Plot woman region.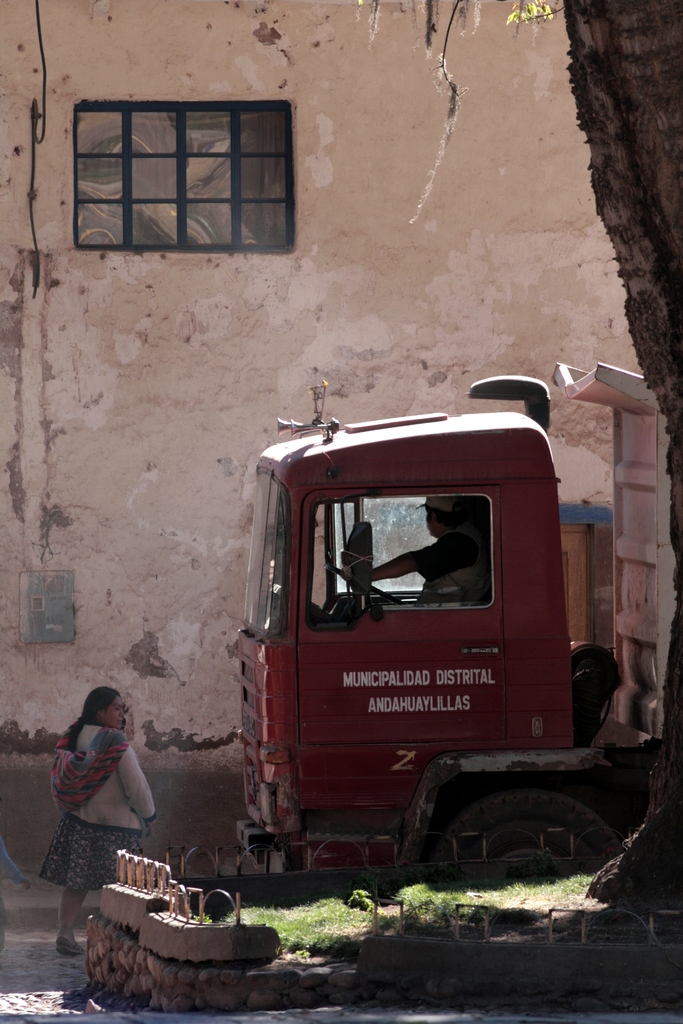
Plotted at l=30, t=687, r=166, b=934.
